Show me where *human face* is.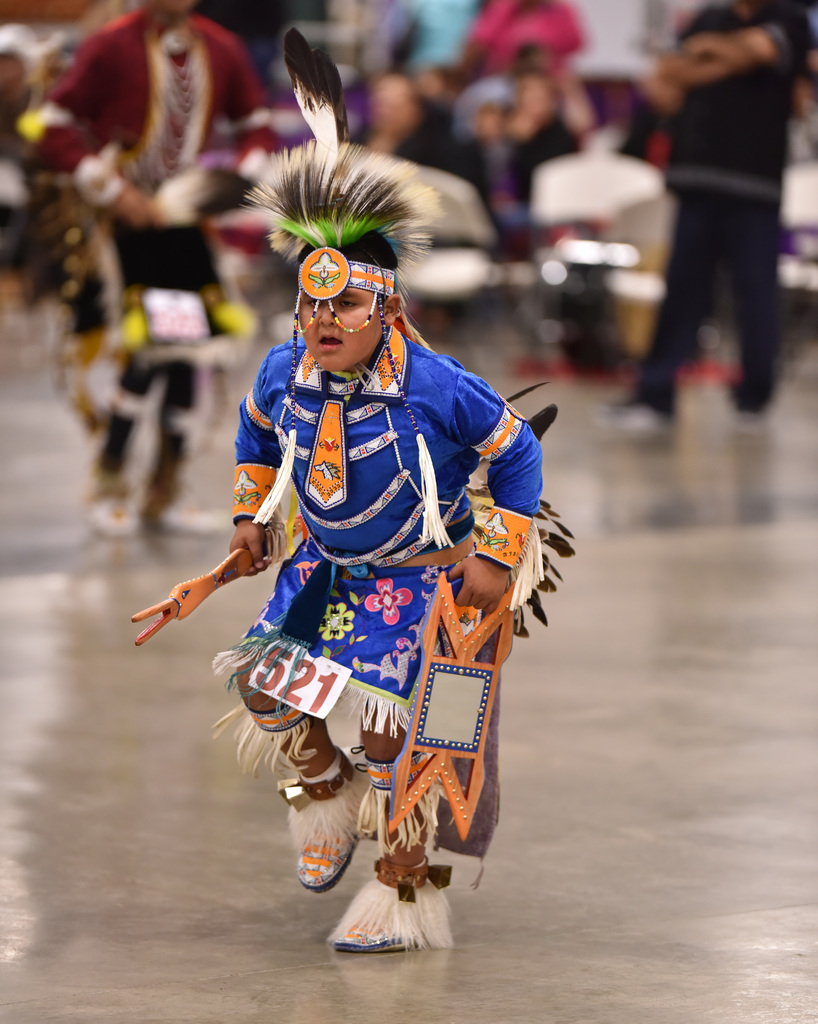
*human face* is at (382, 77, 424, 133).
